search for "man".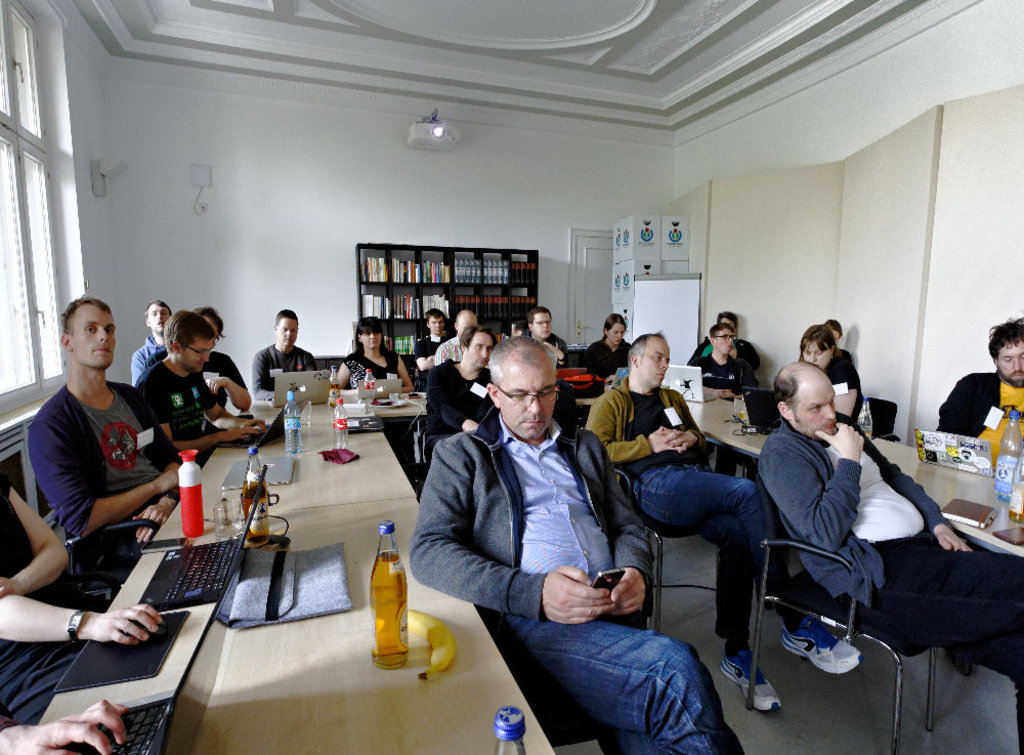
Found at box=[433, 308, 479, 367].
